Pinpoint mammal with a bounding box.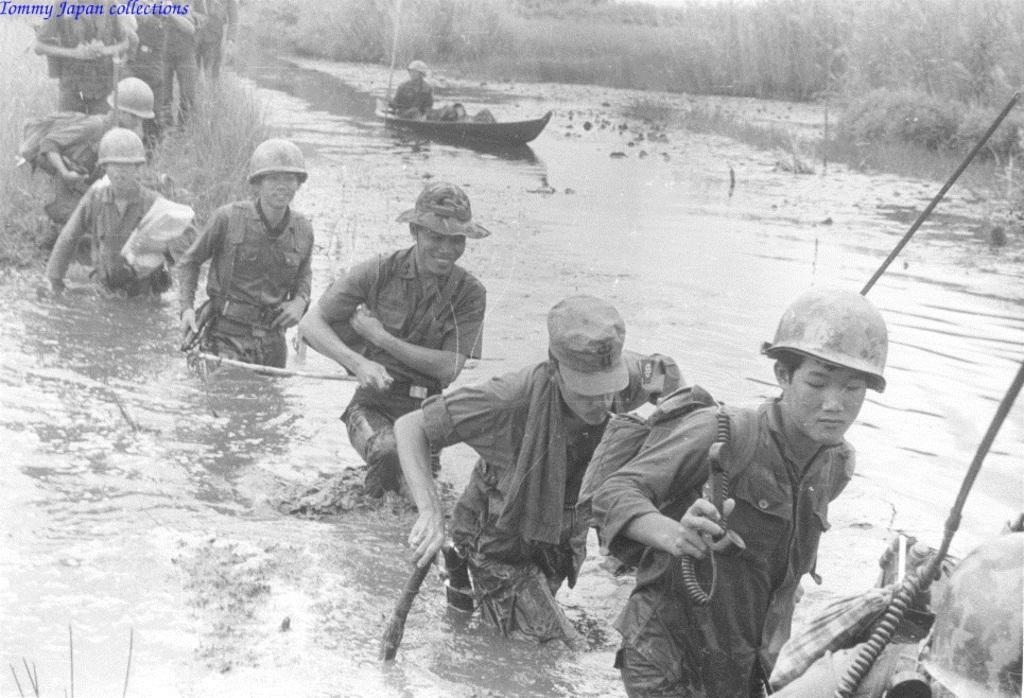
191,0,239,88.
